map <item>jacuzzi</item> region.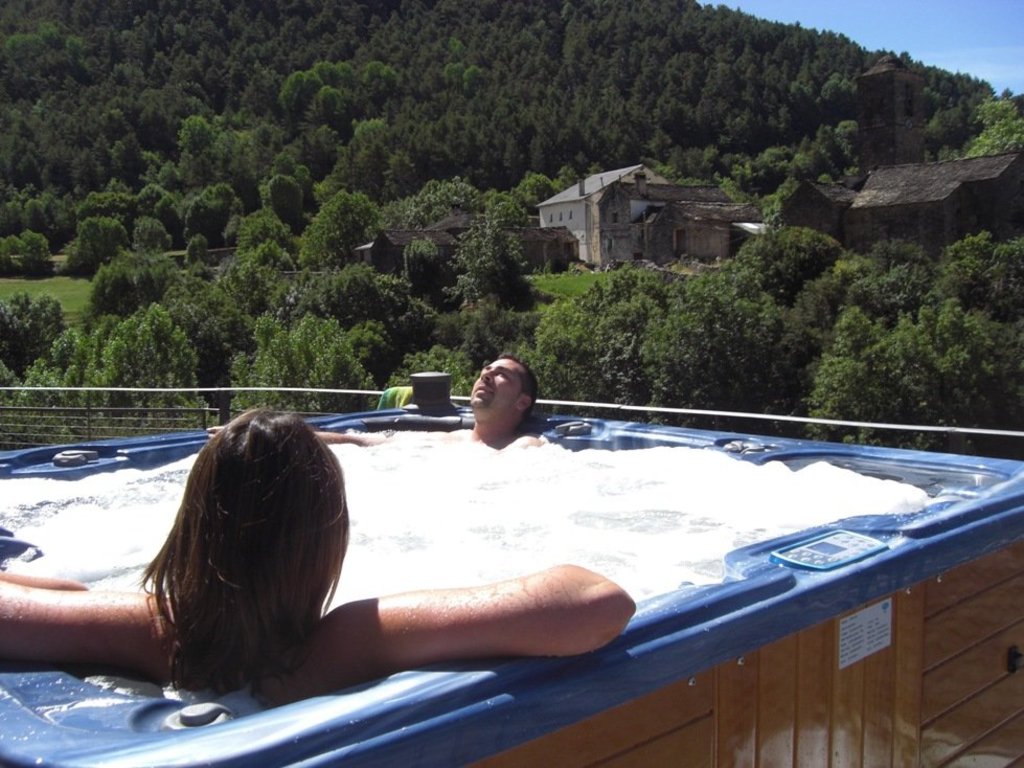
Mapped to x1=83, y1=347, x2=1023, y2=767.
